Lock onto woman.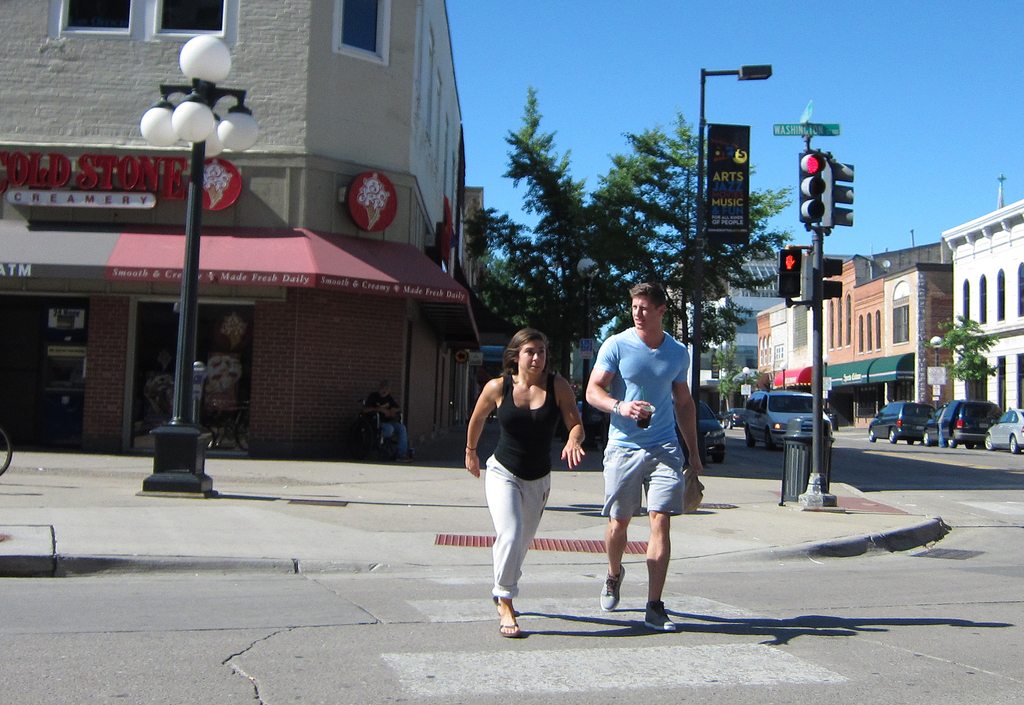
Locked: pyautogui.locateOnScreen(461, 326, 592, 640).
